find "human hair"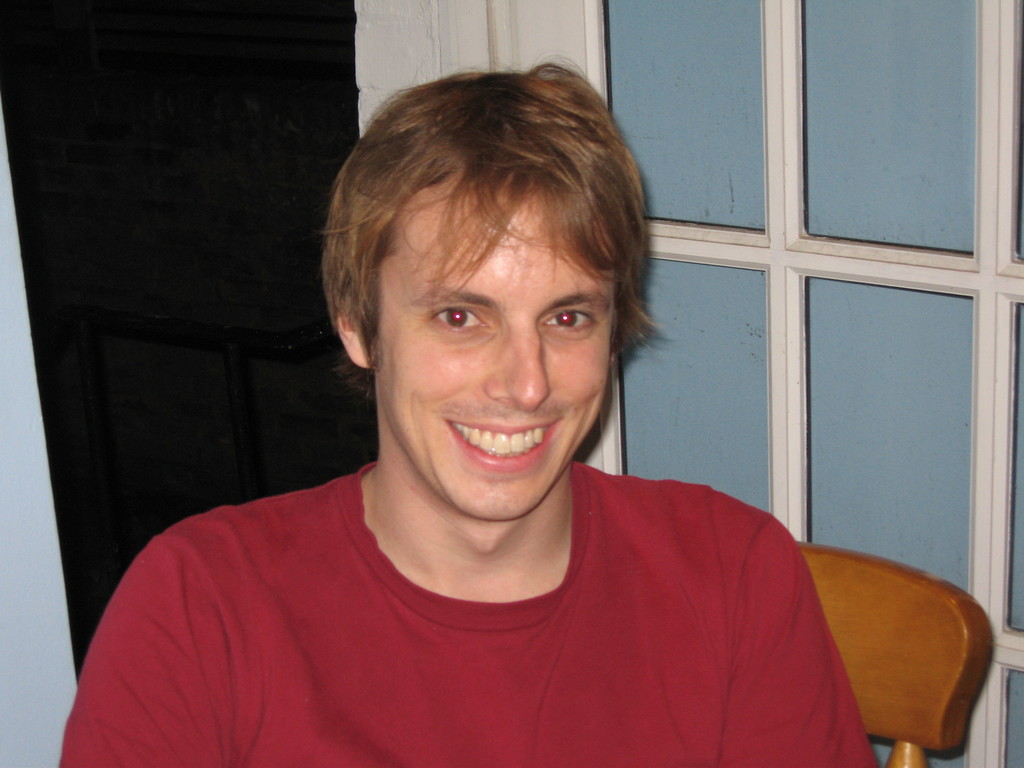
<bbox>314, 95, 632, 367</bbox>
